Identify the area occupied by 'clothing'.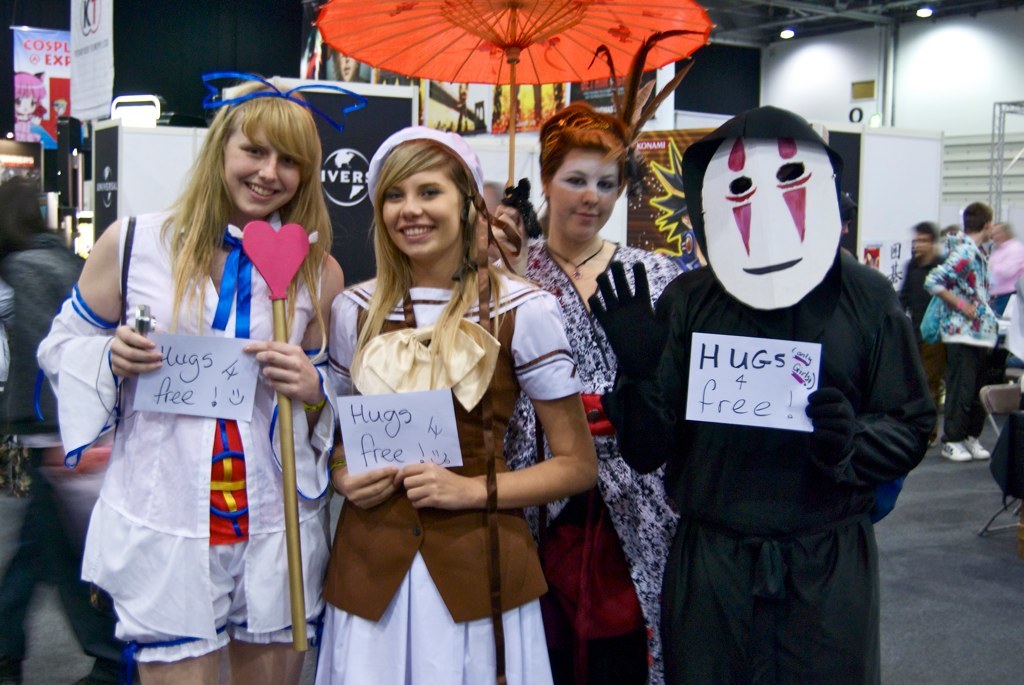
Area: <box>316,261,583,684</box>.
